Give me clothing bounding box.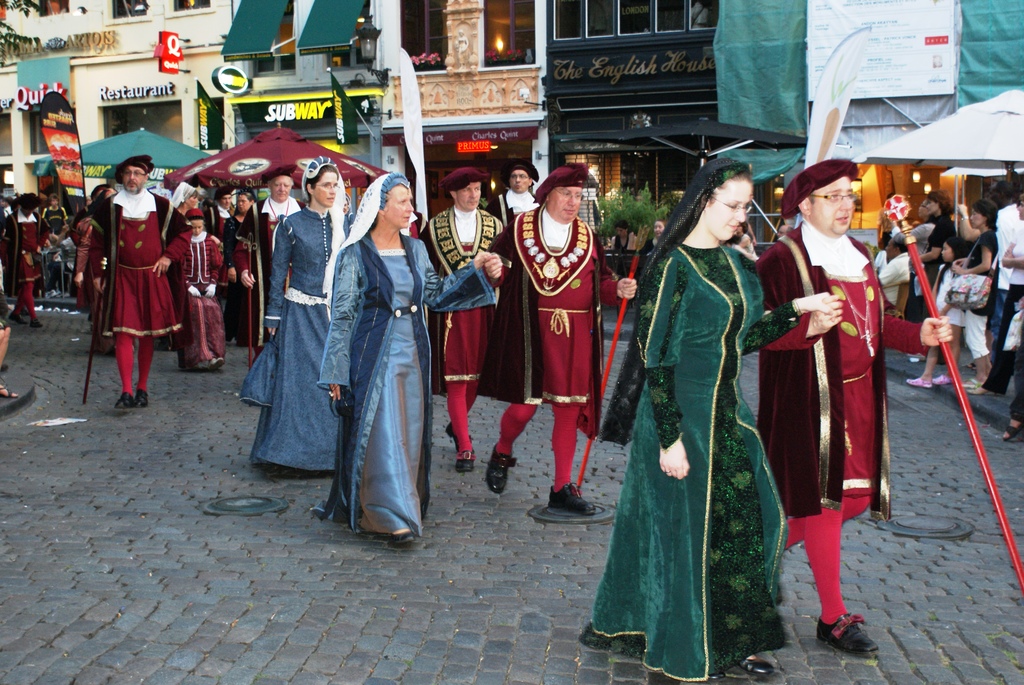
<bbox>980, 221, 1023, 391</bbox>.
